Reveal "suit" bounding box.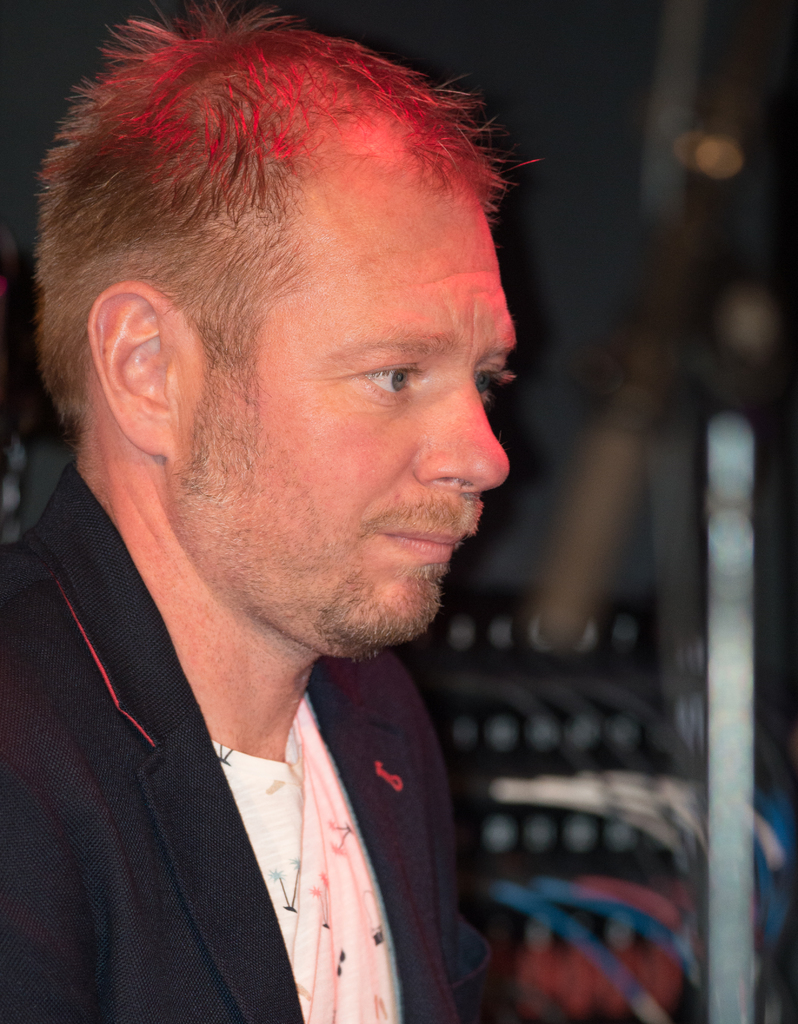
Revealed: detection(4, 522, 502, 1011).
